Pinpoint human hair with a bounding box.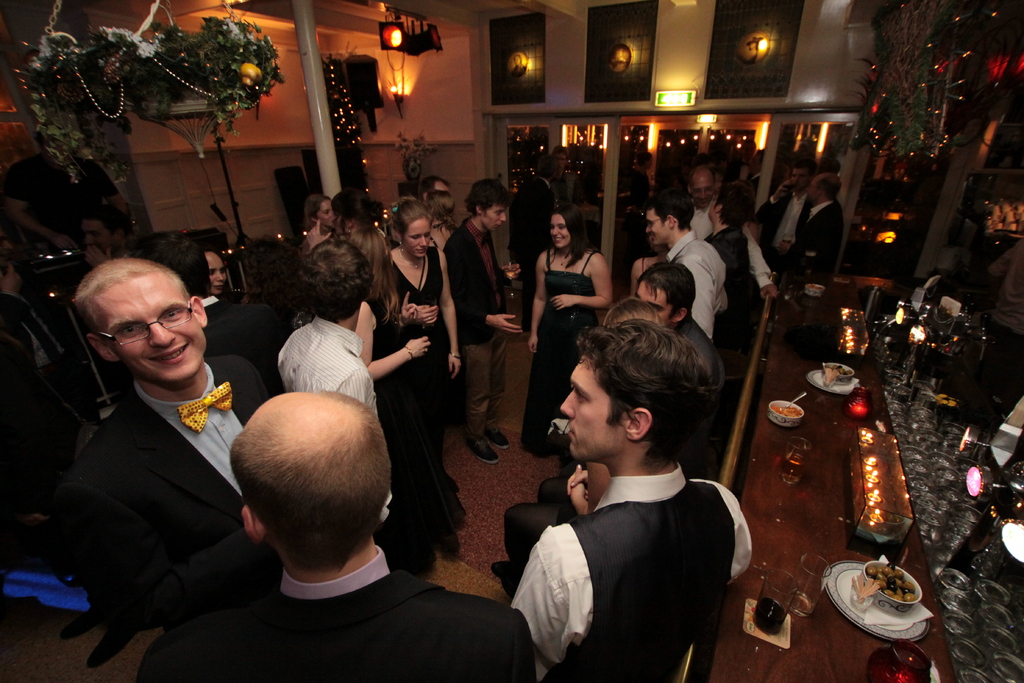
l=350, t=228, r=399, b=317.
